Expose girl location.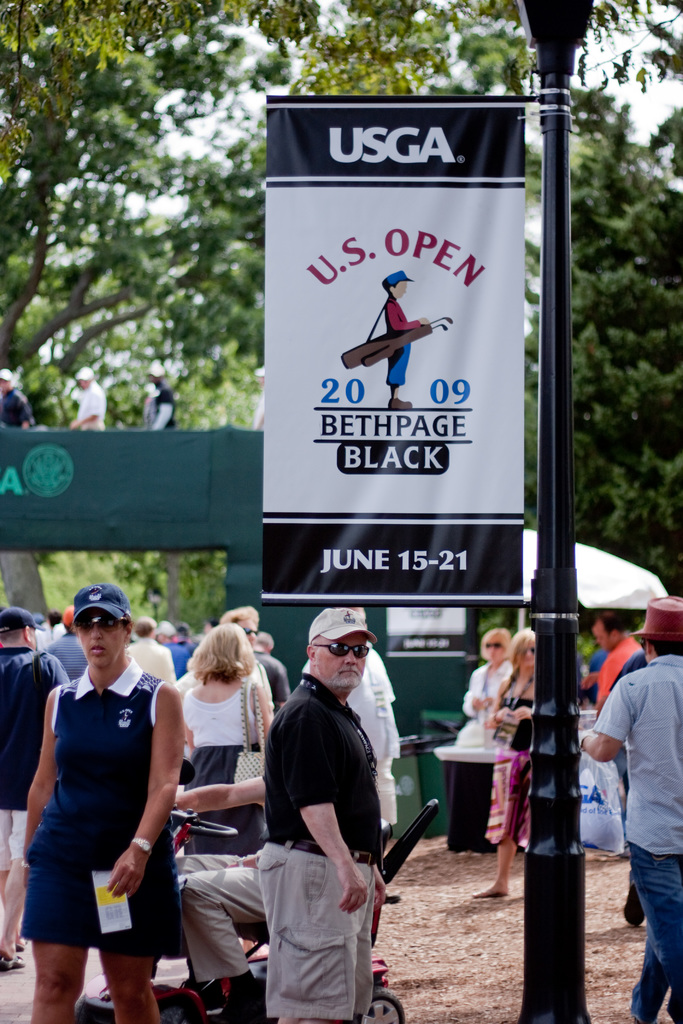
Exposed at <region>135, 612, 279, 975</region>.
